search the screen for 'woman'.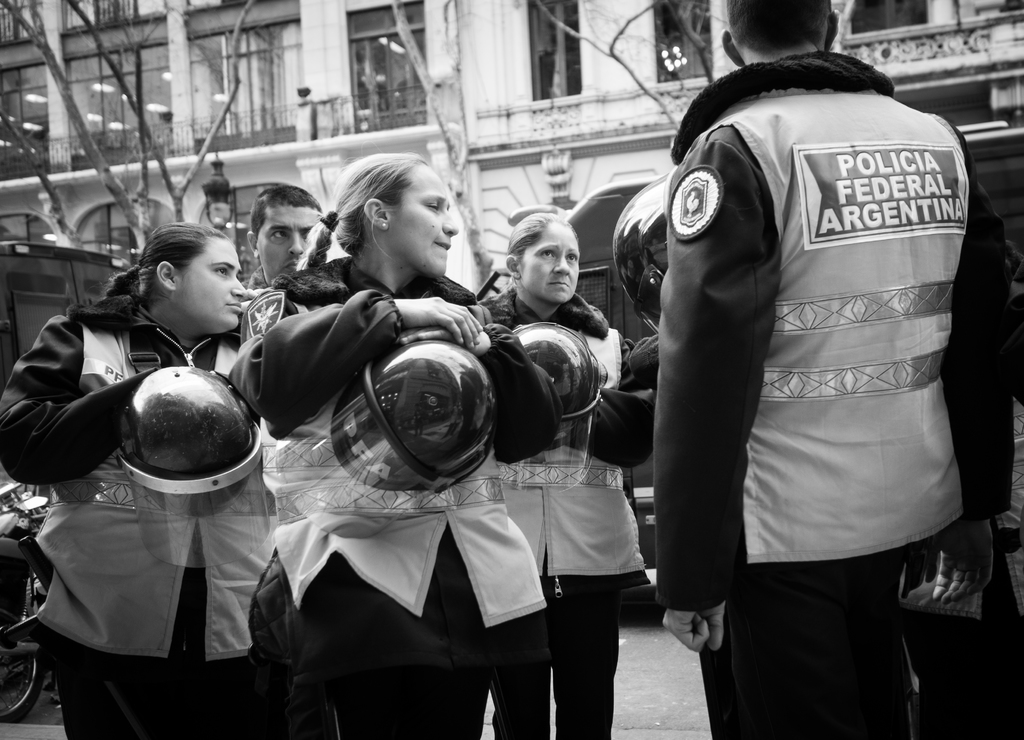
Found at 474, 212, 666, 739.
